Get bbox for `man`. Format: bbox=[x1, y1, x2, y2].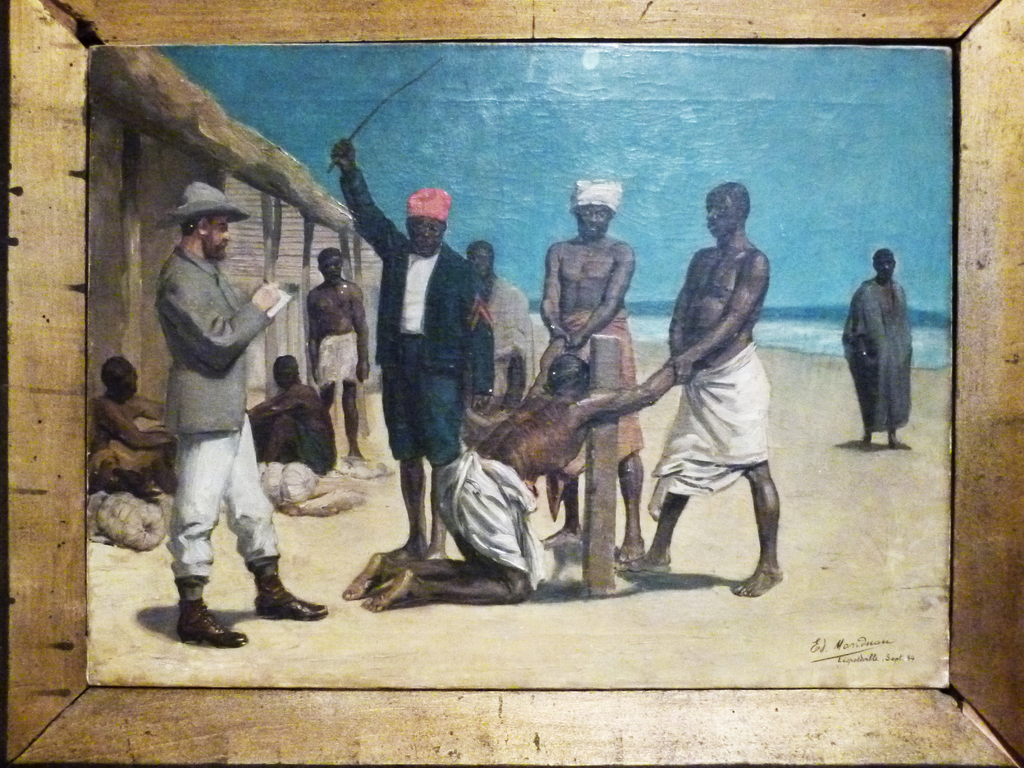
bbox=[86, 358, 179, 497].
